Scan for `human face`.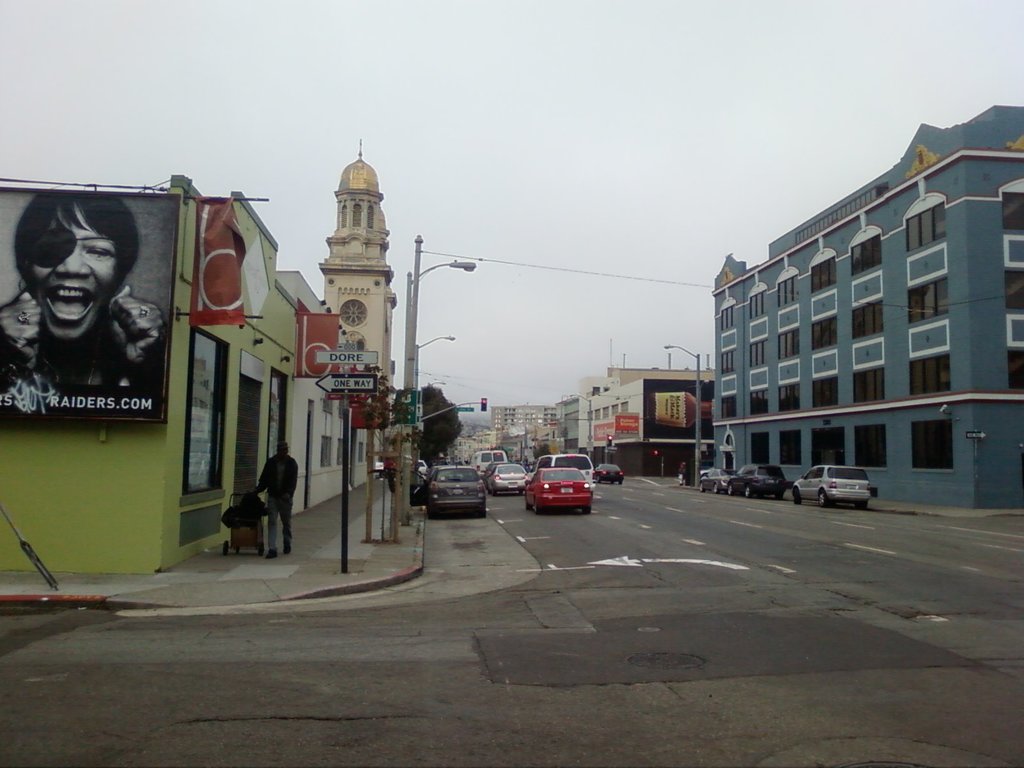
Scan result: bbox(29, 205, 120, 336).
